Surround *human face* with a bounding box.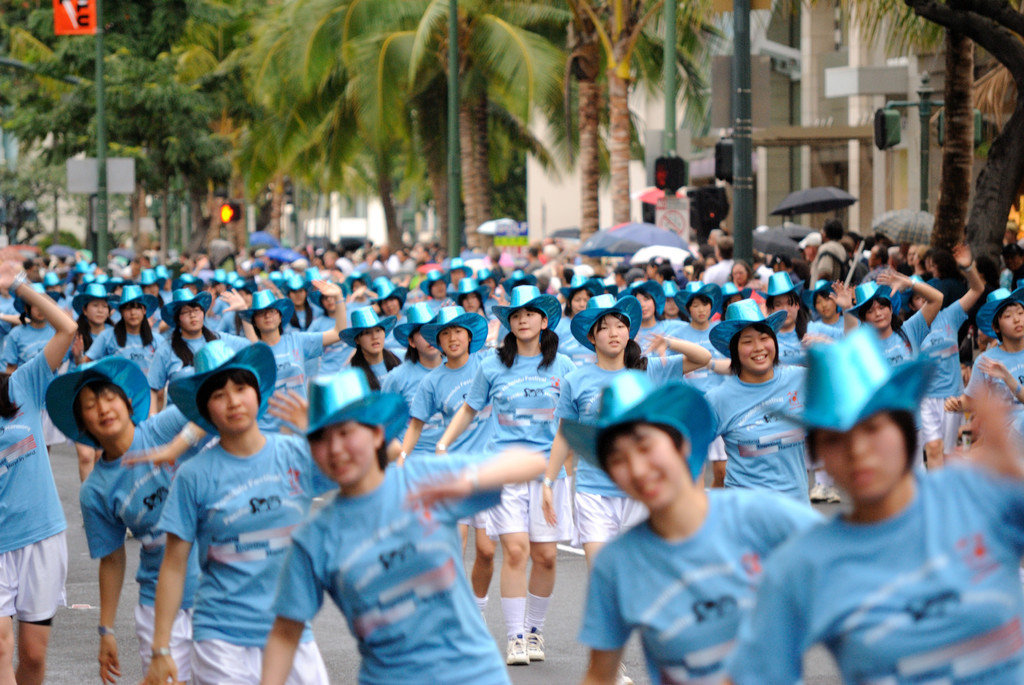
detection(289, 288, 306, 305).
